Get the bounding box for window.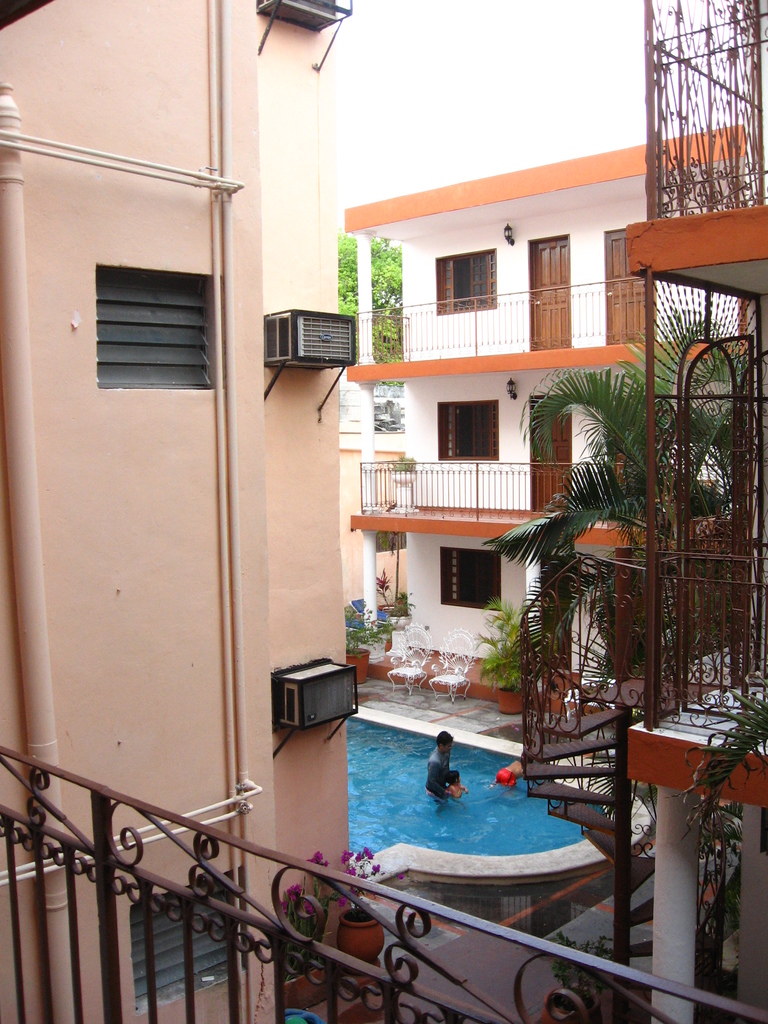
select_region(434, 399, 506, 462).
